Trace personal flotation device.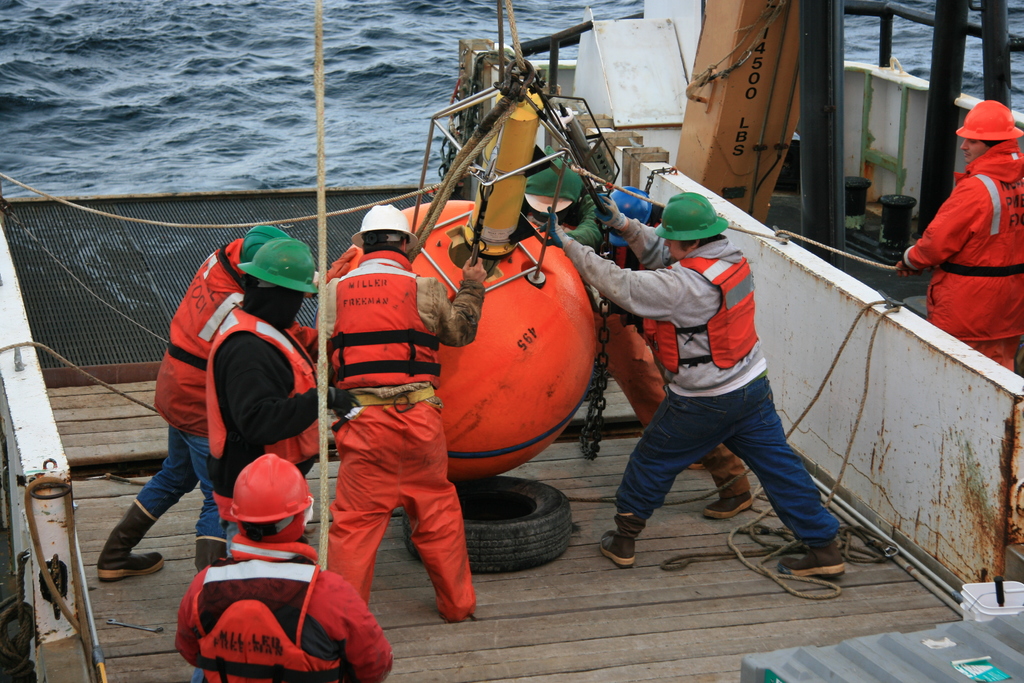
Traced to bbox=[200, 302, 326, 520].
